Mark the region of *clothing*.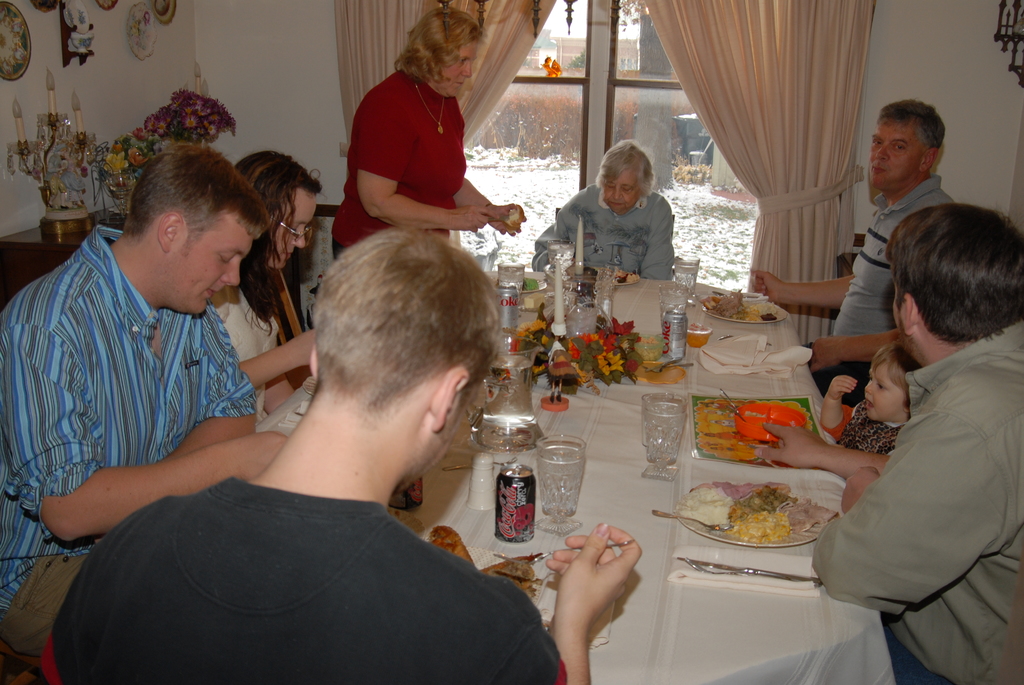
Region: box=[818, 178, 948, 392].
